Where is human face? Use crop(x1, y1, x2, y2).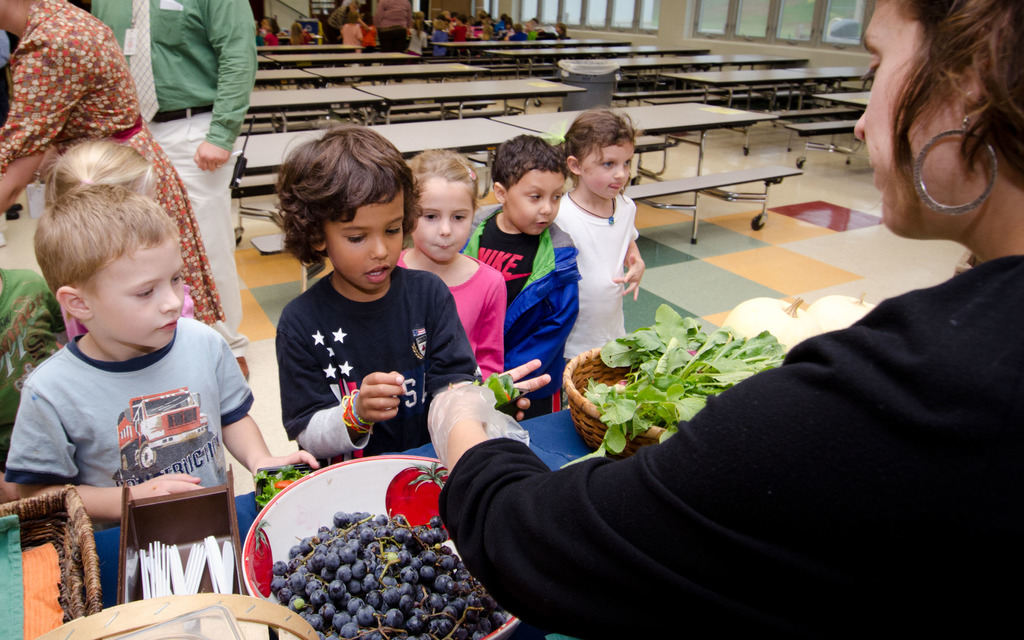
crop(410, 175, 473, 267).
